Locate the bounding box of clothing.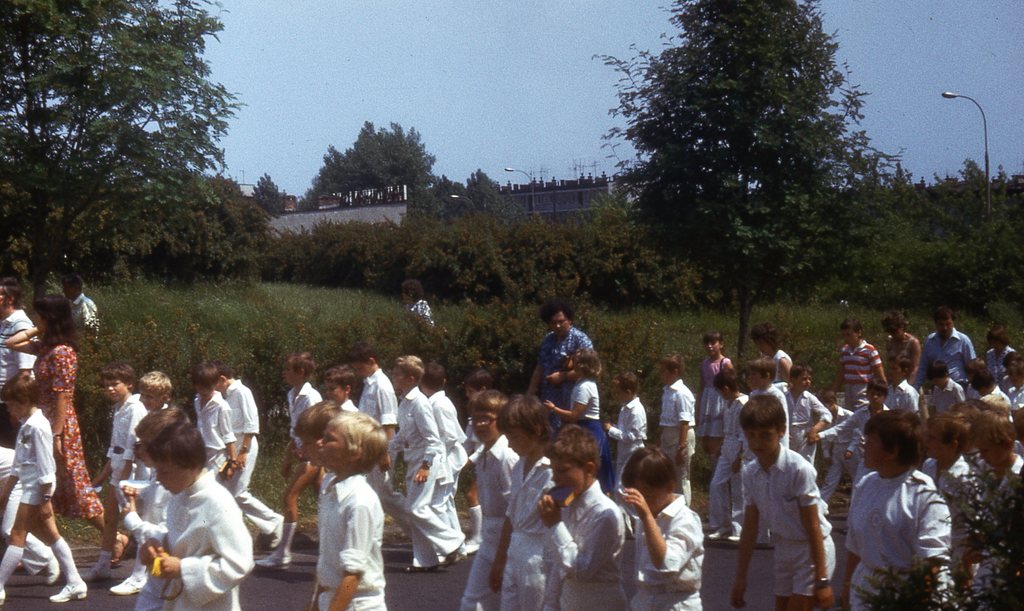
Bounding box: region(697, 353, 730, 446).
